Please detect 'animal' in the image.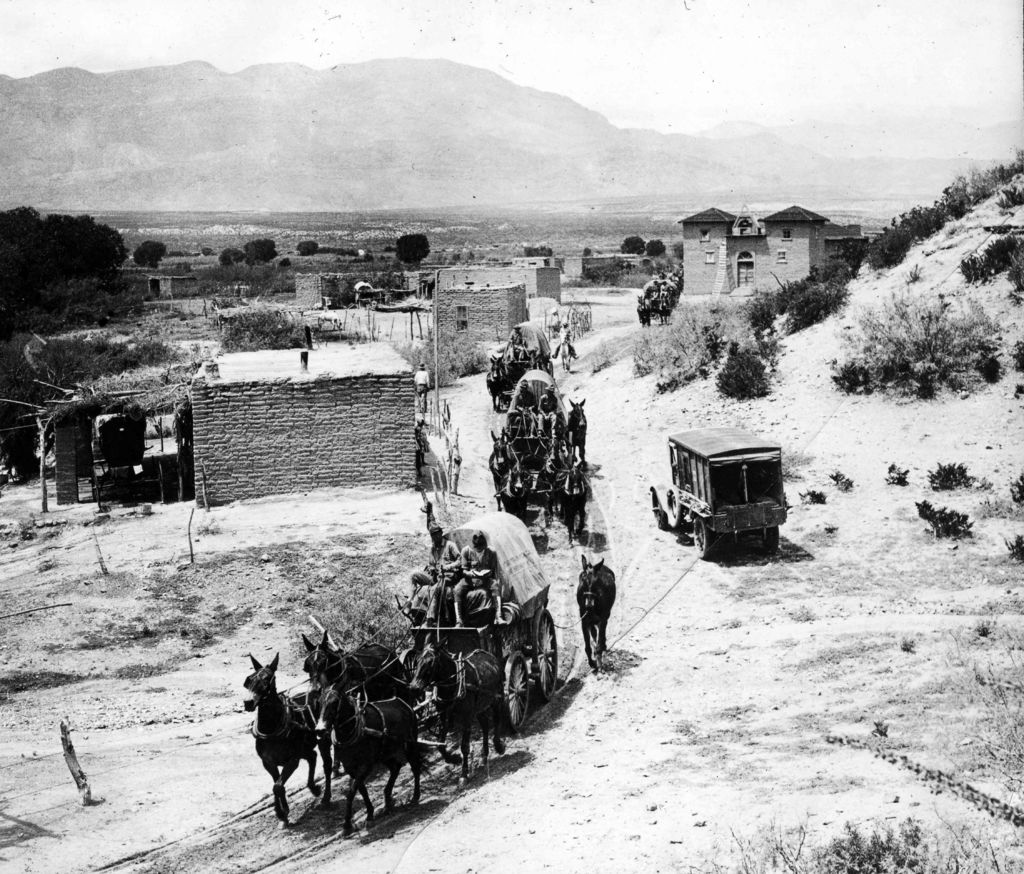
<box>409,642,511,774</box>.
